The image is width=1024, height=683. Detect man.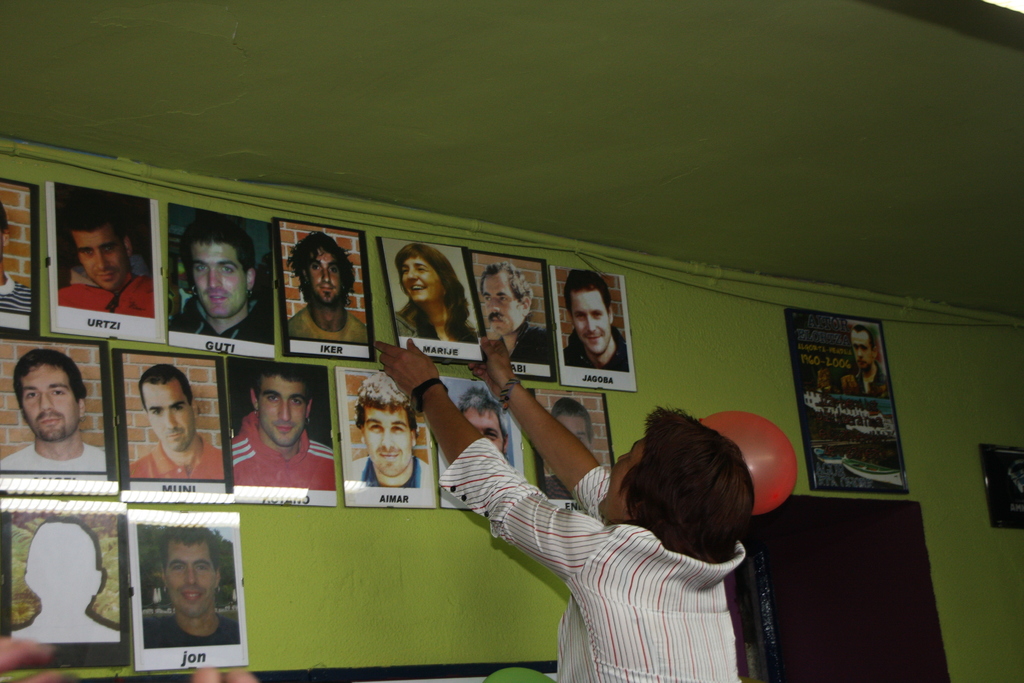
Detection: [left=815, top=322, right=889, bottom=396].
